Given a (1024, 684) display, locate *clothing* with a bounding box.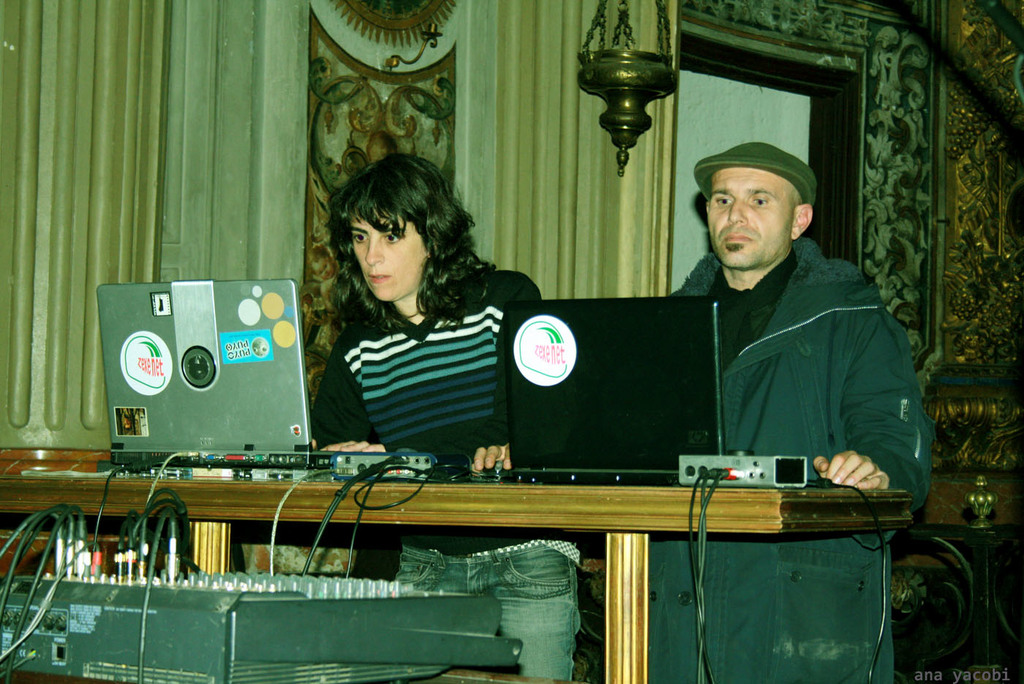
Located: <box>633,228,927,683</box>.
